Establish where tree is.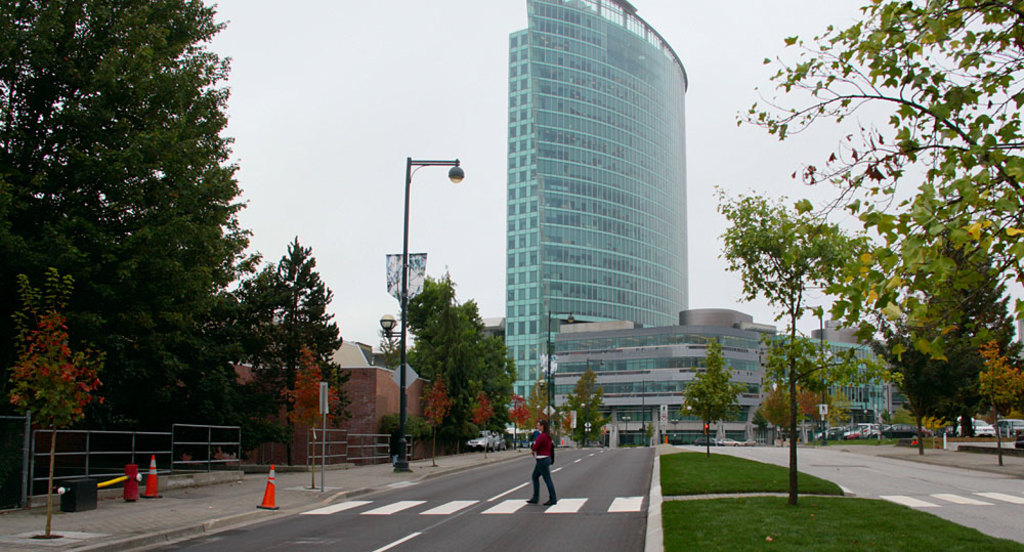
Established at BBox(681, 345, 737, 457).
